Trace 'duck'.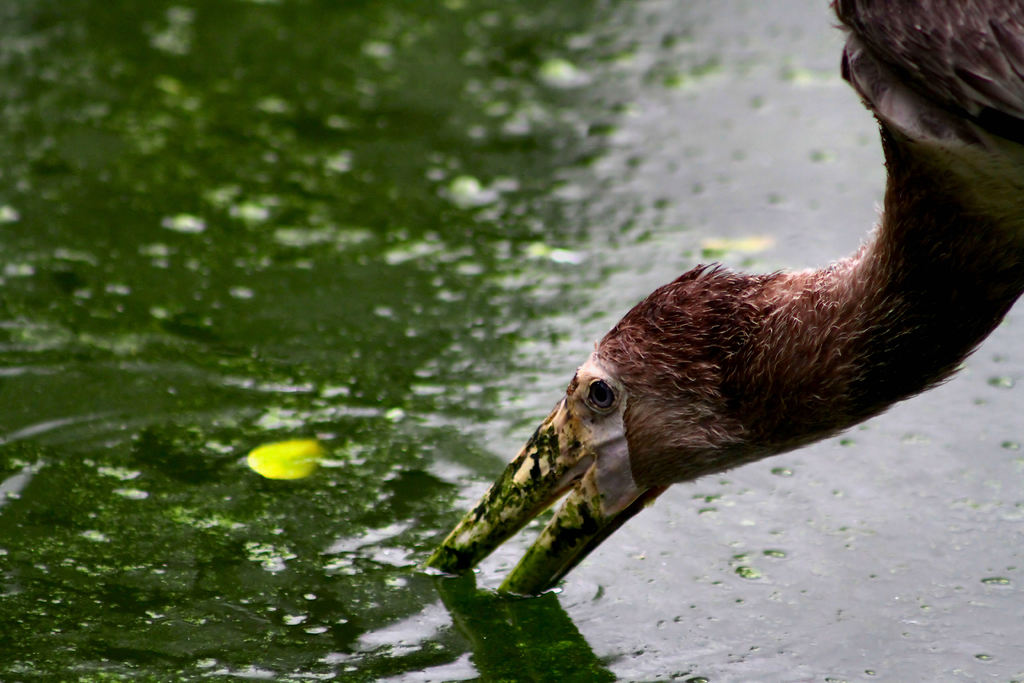
Traced to [left=426, top=0, right=1023, bottom=605].
